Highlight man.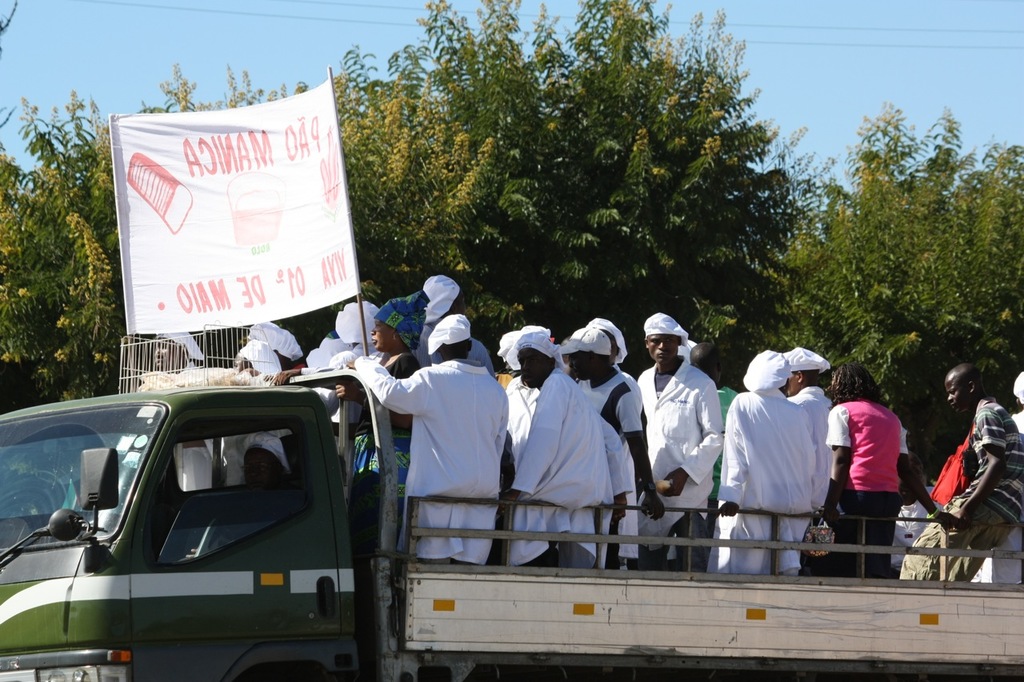
Highlighted region: (895,361,1023,582).
